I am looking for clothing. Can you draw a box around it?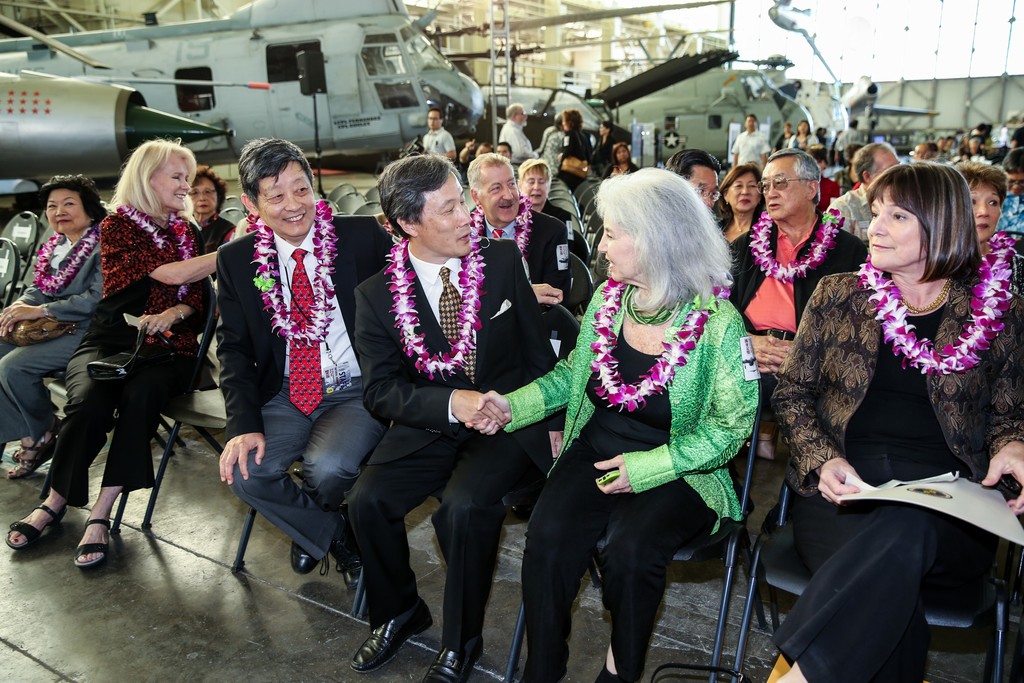
Sure, the bounding box is l=463, t=201, r=564, b=327.
